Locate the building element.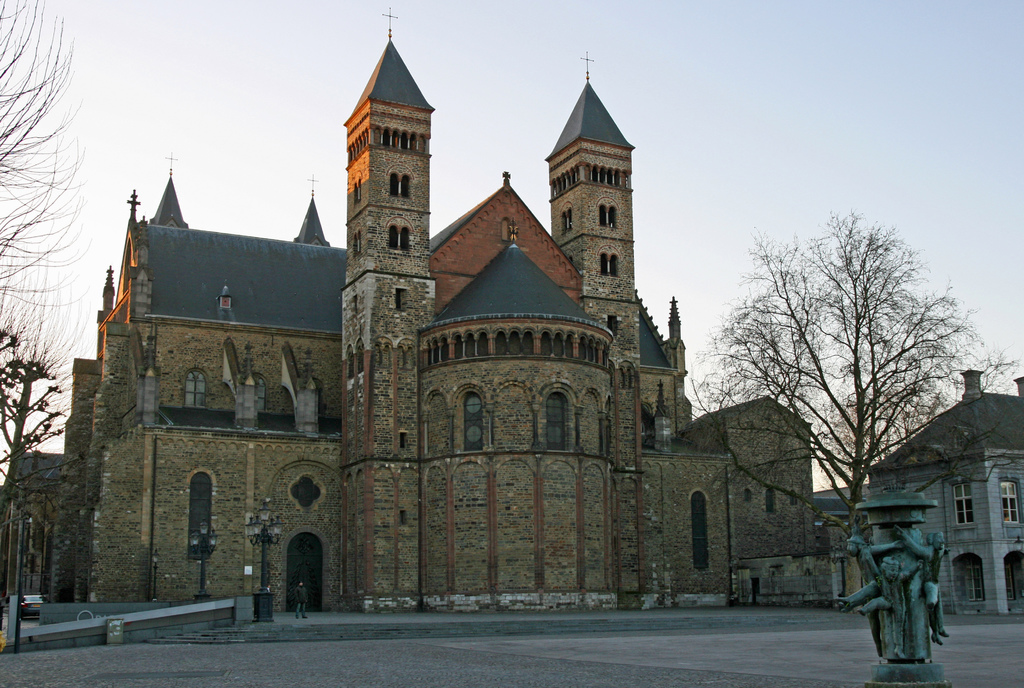
Element bbox: 864 363 1023 613.
